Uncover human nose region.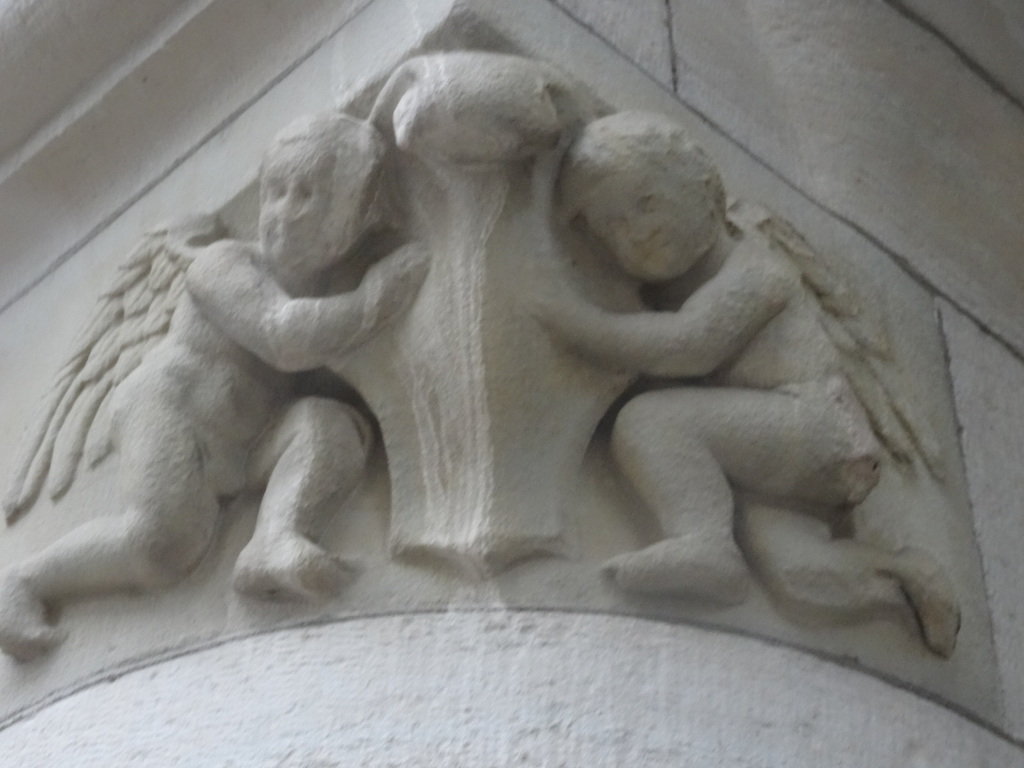
Uncovered: 625, 218, 657, 244.
